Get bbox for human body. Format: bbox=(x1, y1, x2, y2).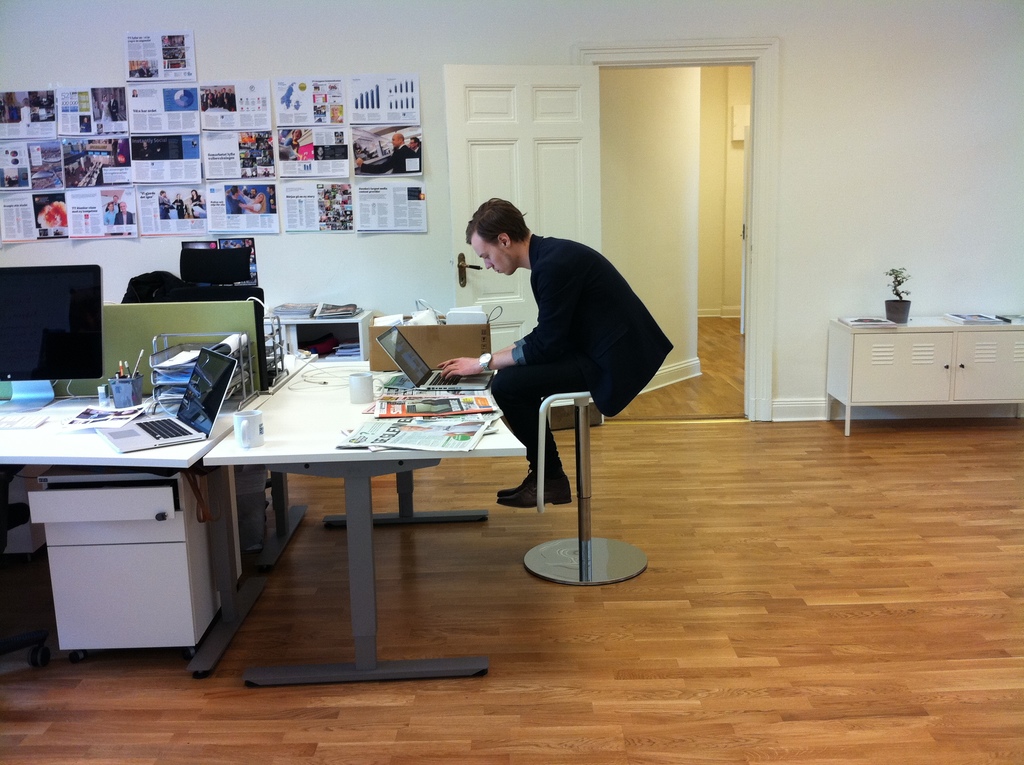
bbox=(230, 190, 245, 216).
